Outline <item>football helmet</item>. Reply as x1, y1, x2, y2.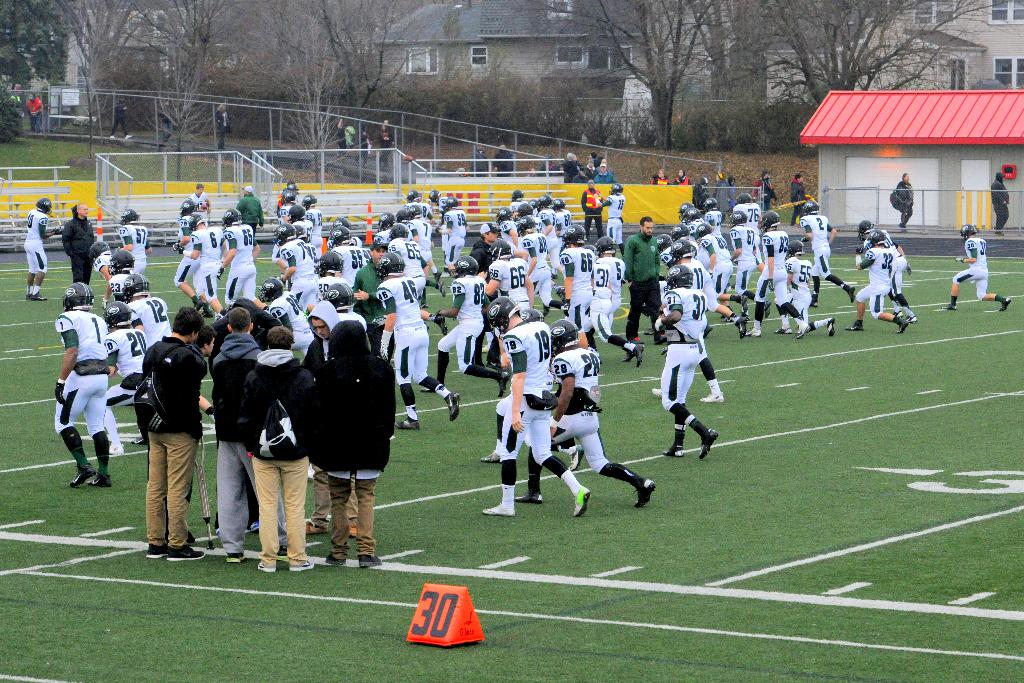
676, 202, 692, 213.
